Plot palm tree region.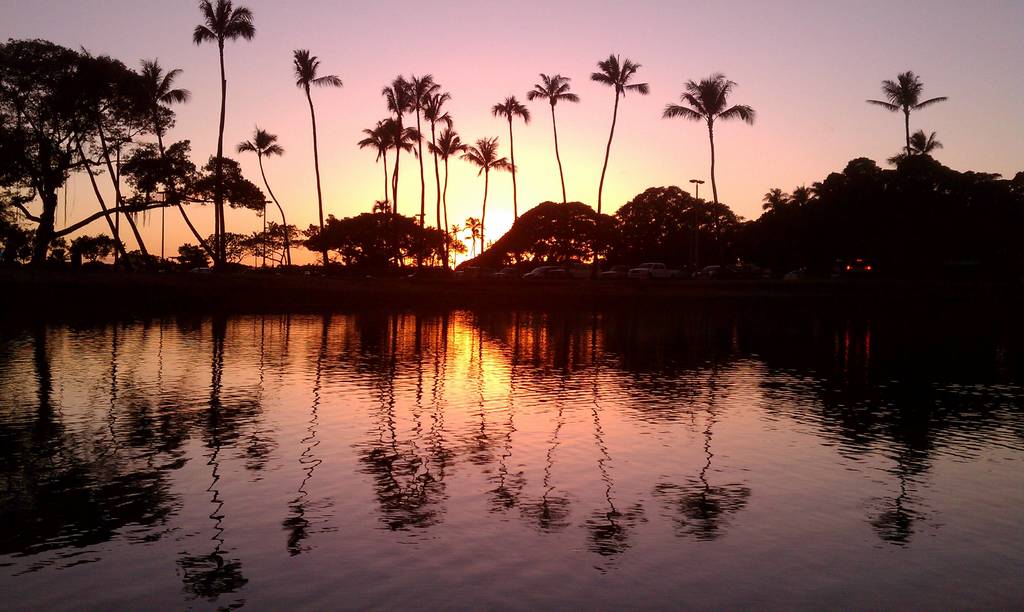
Plotted at pyautogui.locateOnScreen(456, 134, 516, 251).
